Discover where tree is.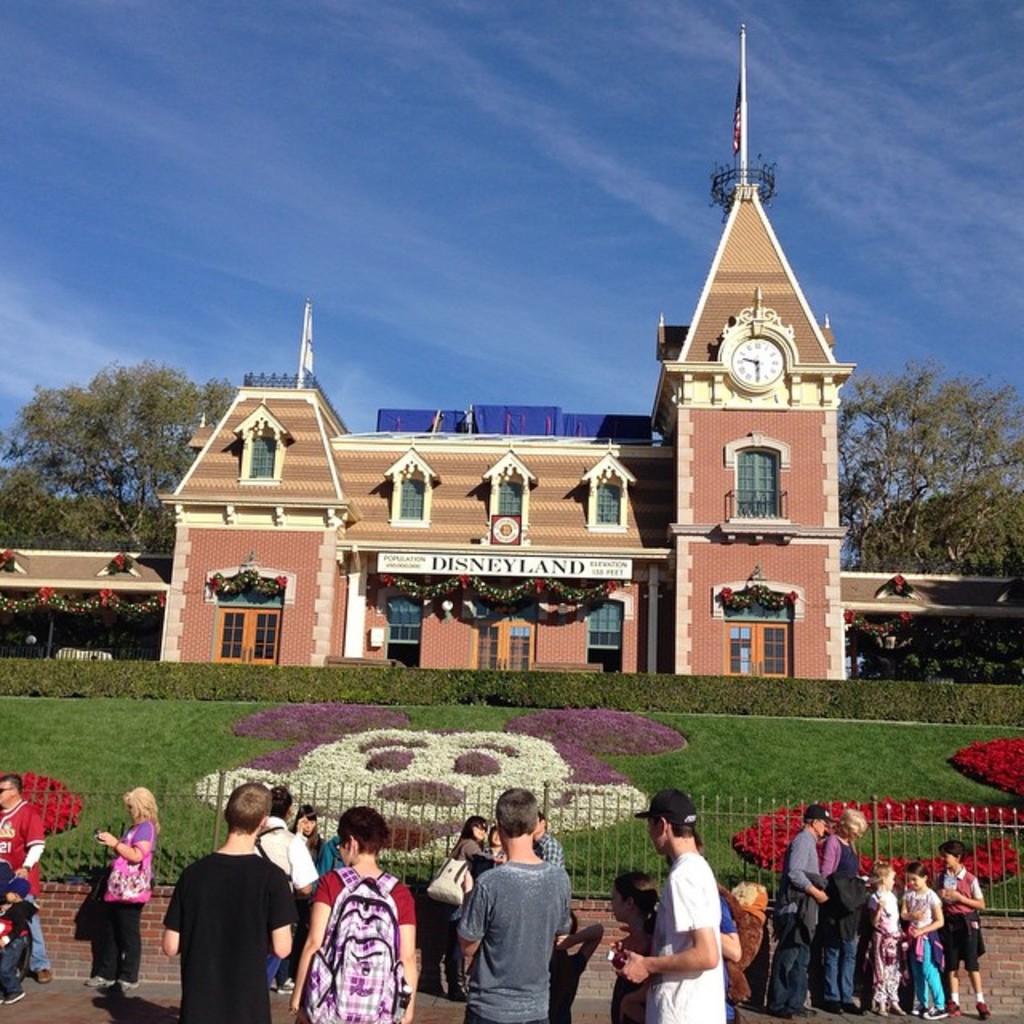
Discovered at 838, 357, 1022, 570.
